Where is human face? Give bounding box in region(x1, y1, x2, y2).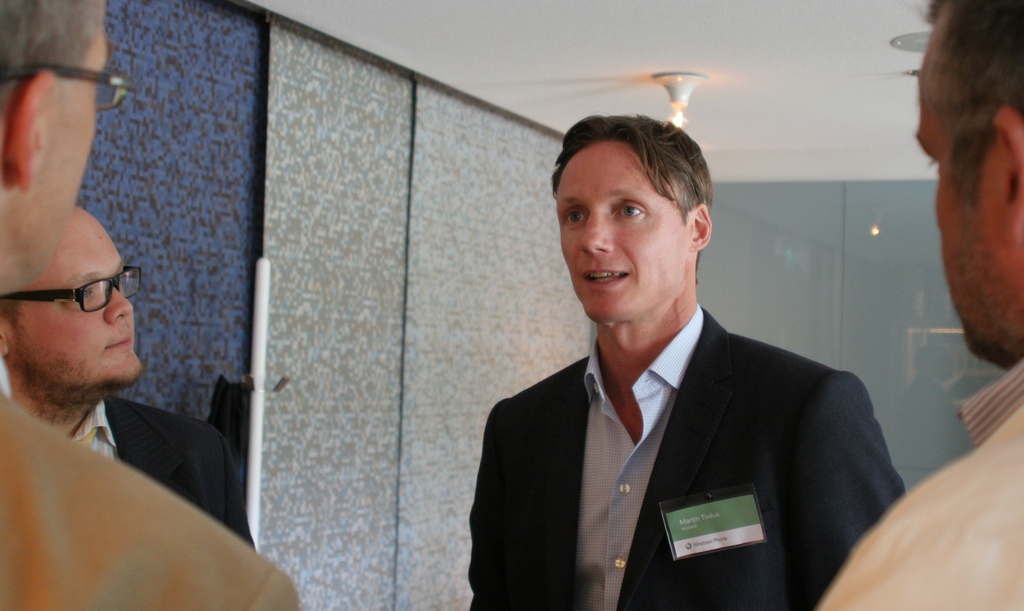
region(916, 0, 1023, 358).
